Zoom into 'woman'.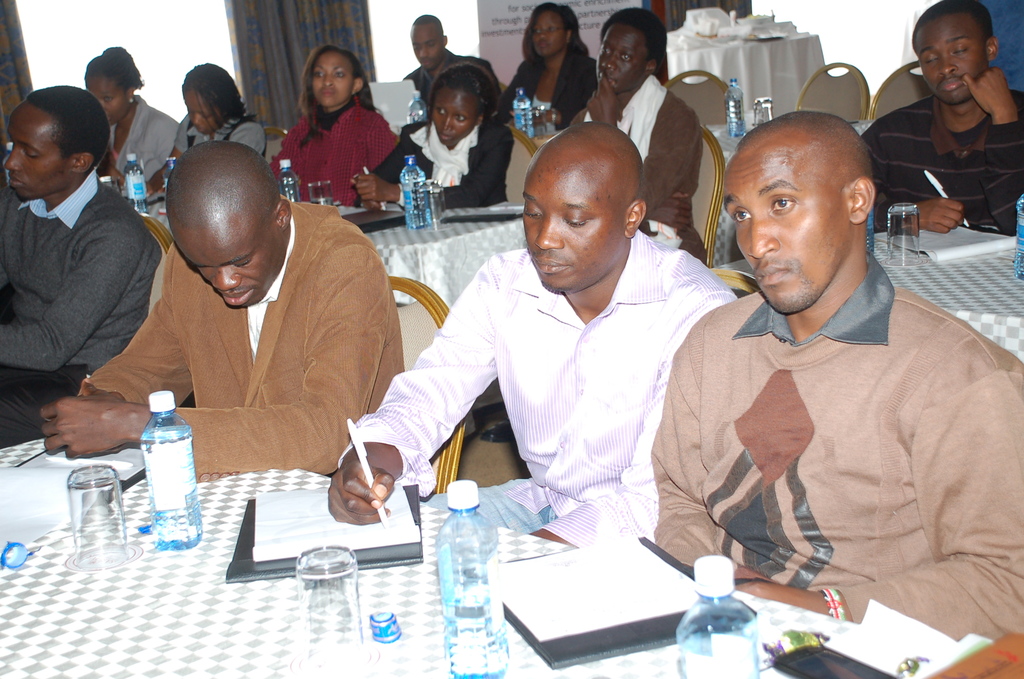
Zoom target: box=[348, 61, 515, 213].
